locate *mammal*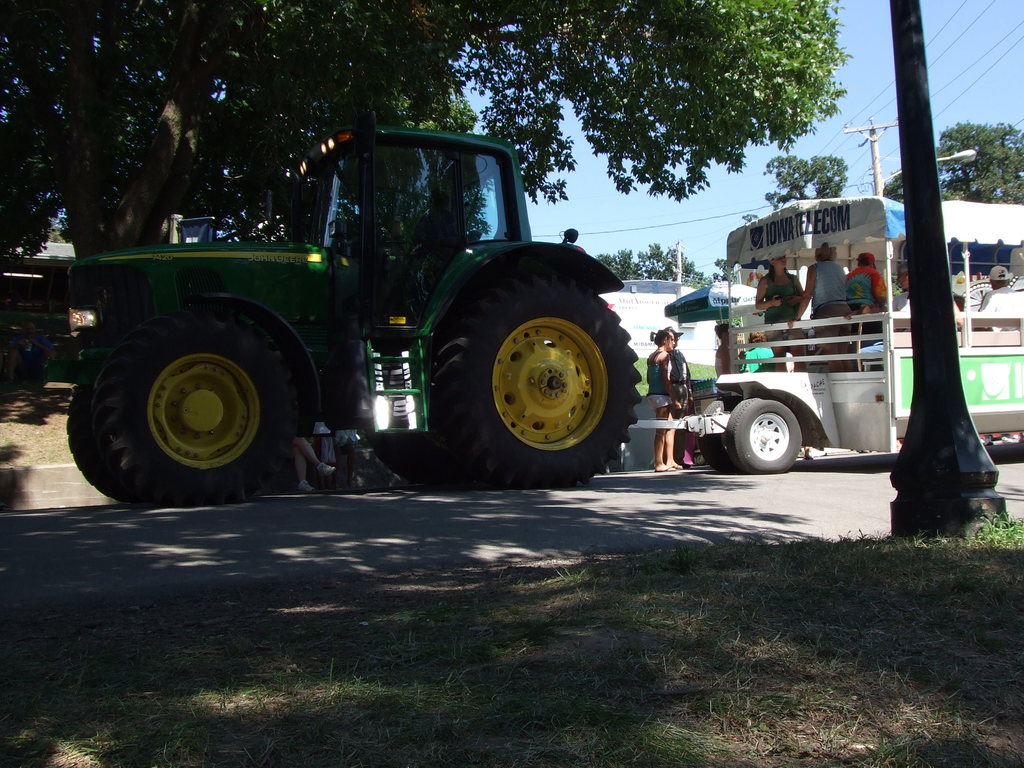
742,328,772,372
